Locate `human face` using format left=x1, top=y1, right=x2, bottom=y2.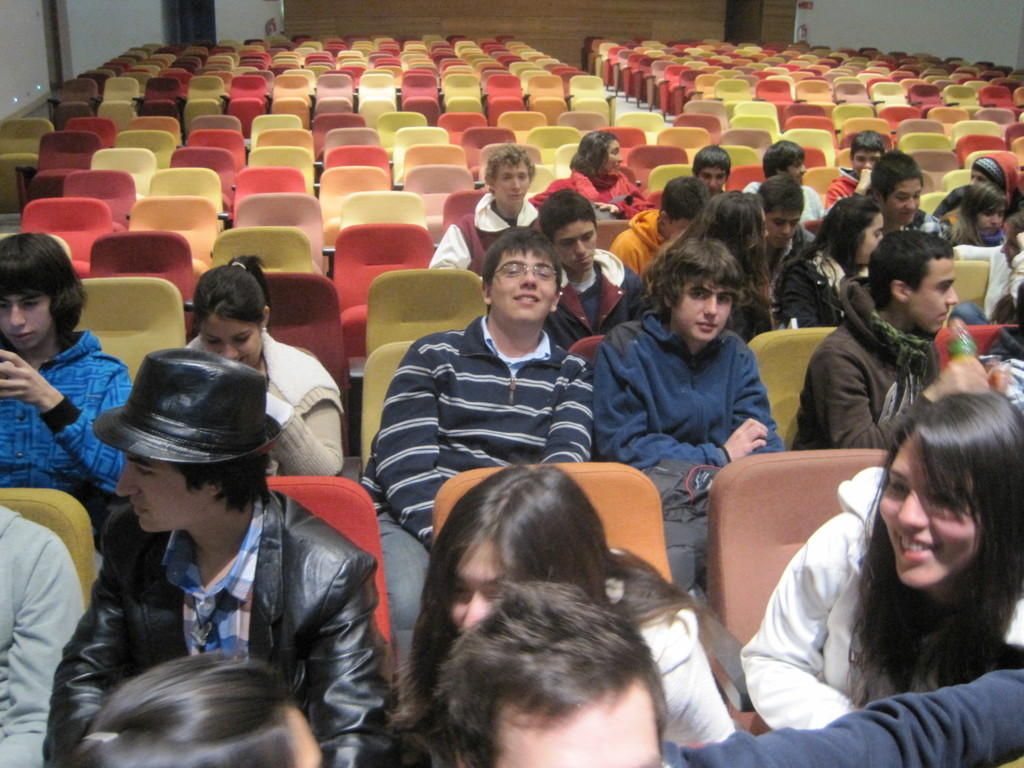
left=675, top=278, right=733, bottom=340.
